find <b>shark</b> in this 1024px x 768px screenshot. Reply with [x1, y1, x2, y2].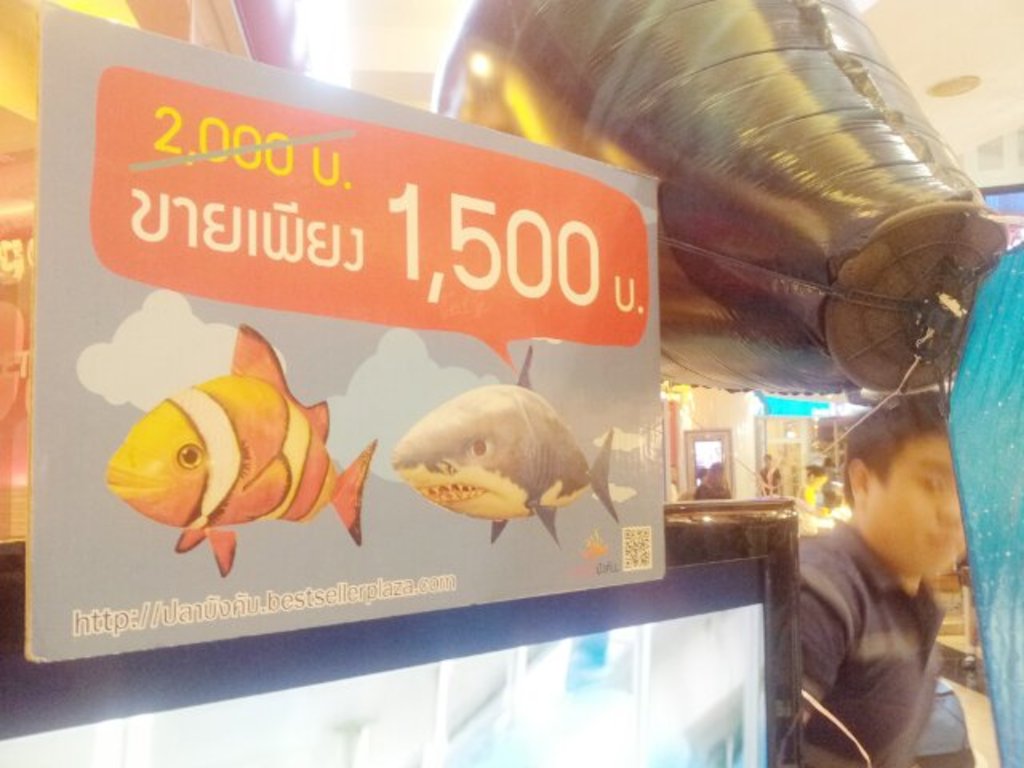
[387, 342, 626, 547].
